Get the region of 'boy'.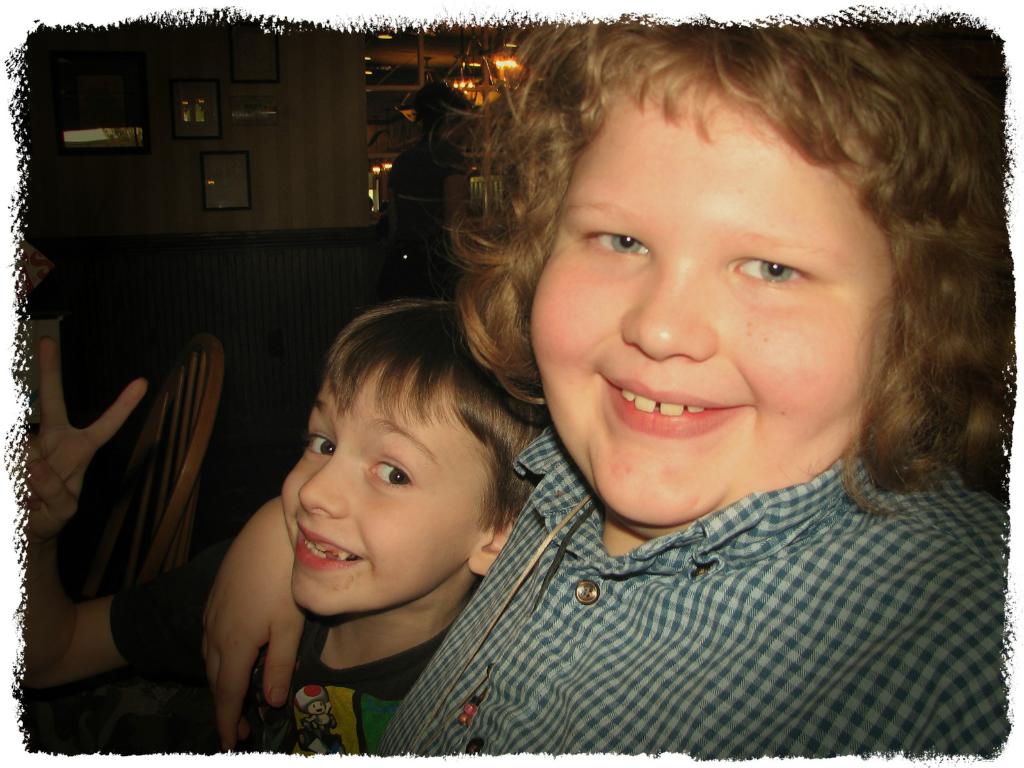
(195,23,1009,762).
